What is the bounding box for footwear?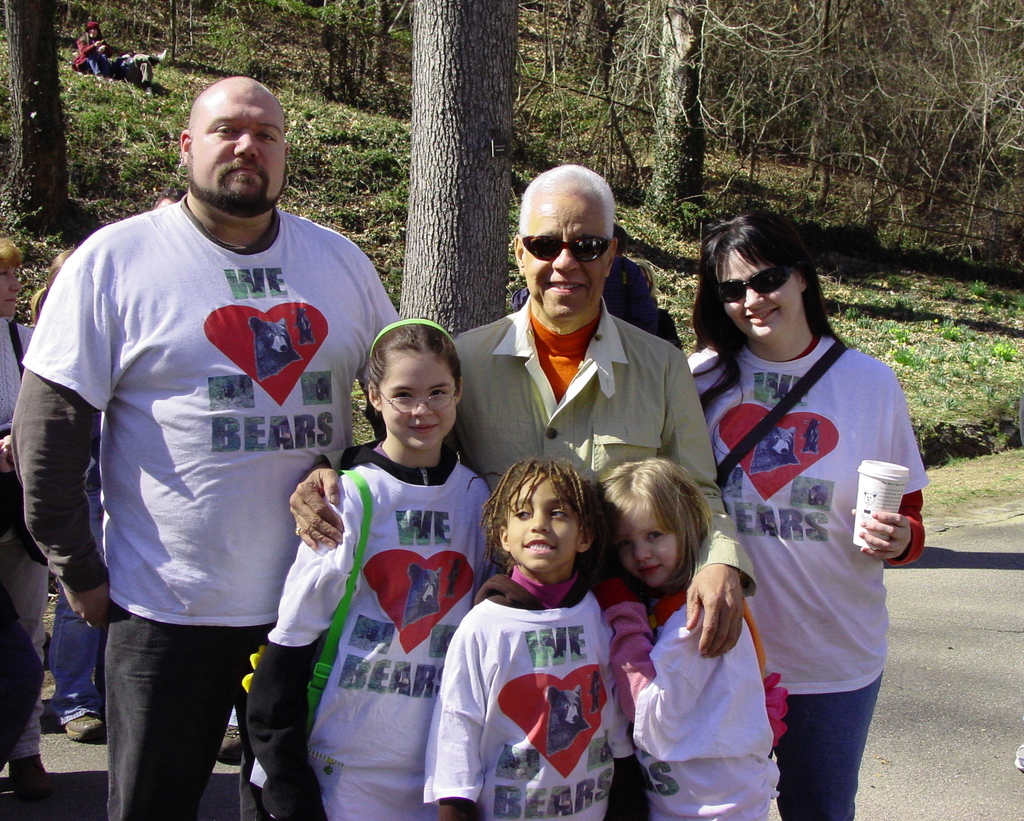
[65,707,111,752].
